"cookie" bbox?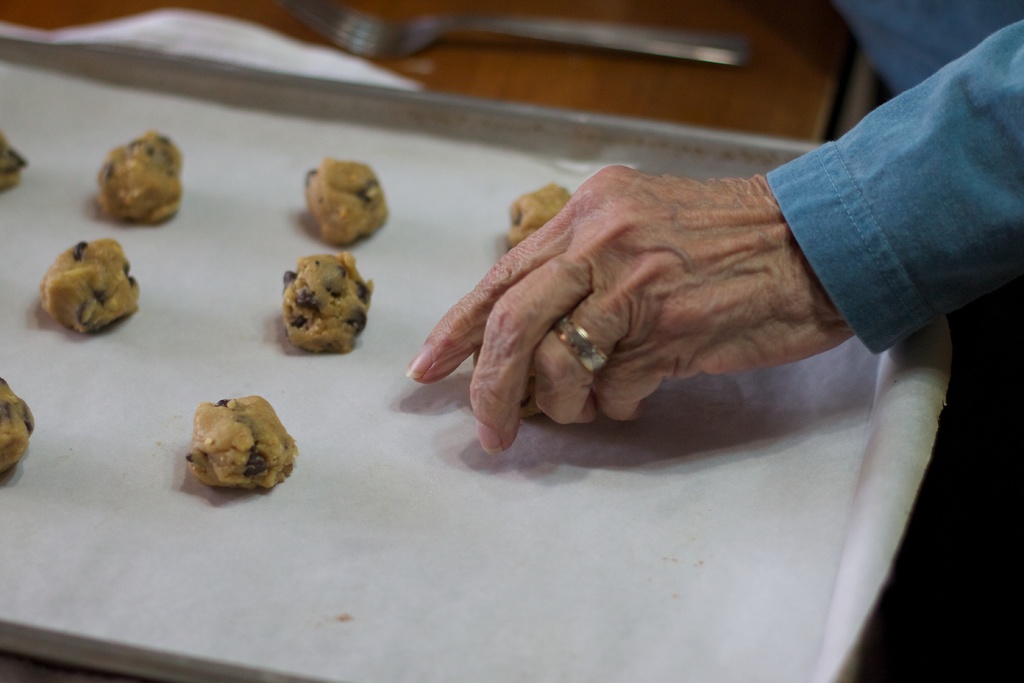
0,137,28,191
